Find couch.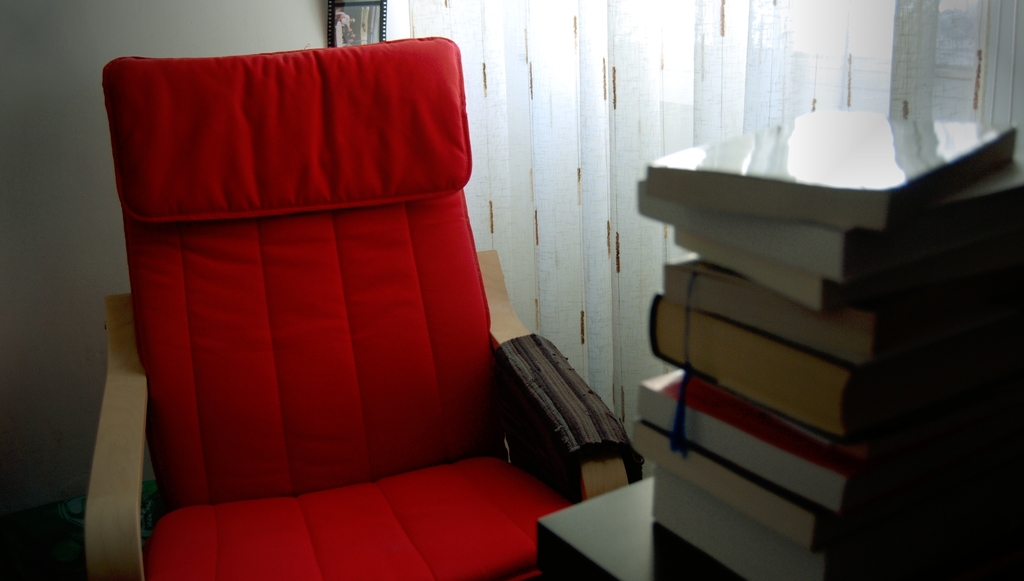
[102,44,592,580].
